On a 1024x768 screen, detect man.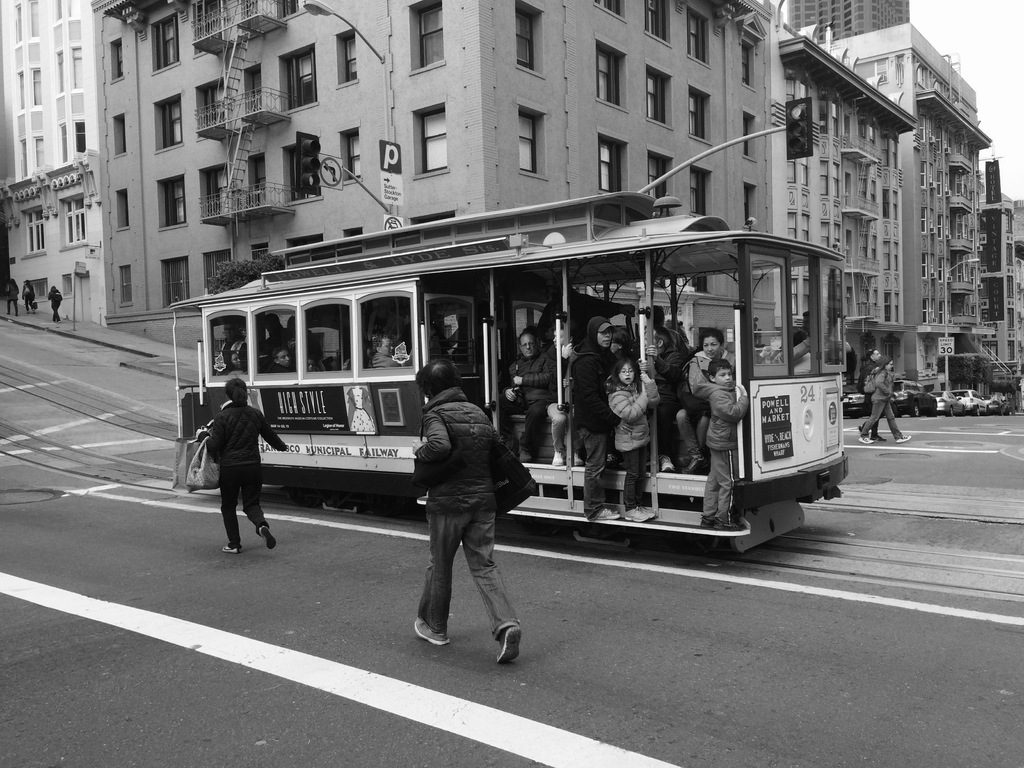
BBox(571, 314, 620, 518).
